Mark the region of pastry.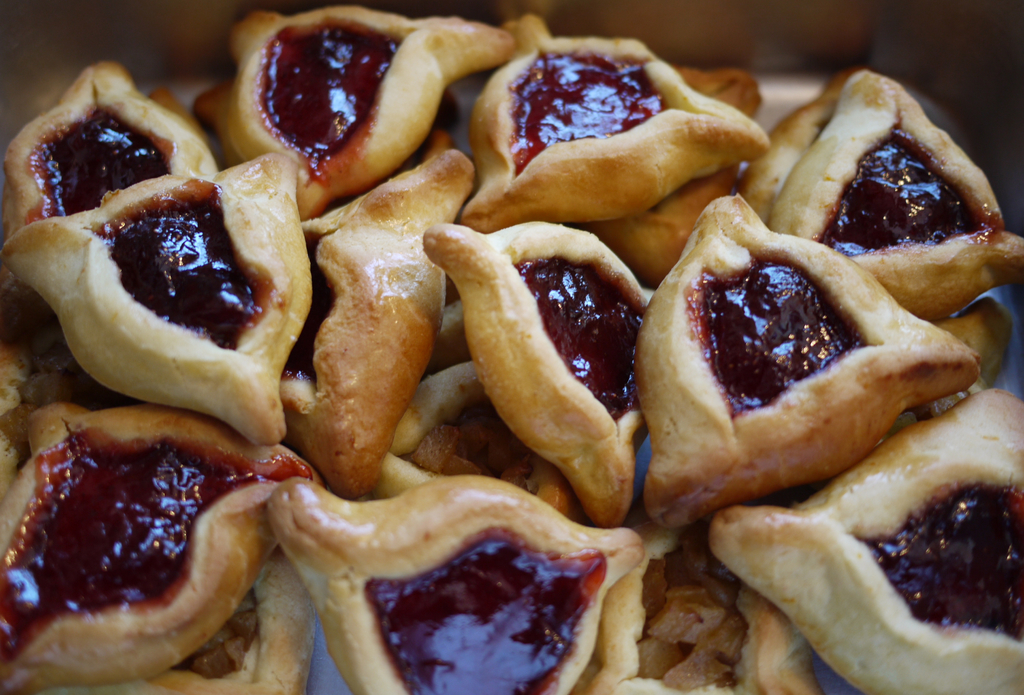
Region: [left=657, top=220, right=957, bottom=507].
